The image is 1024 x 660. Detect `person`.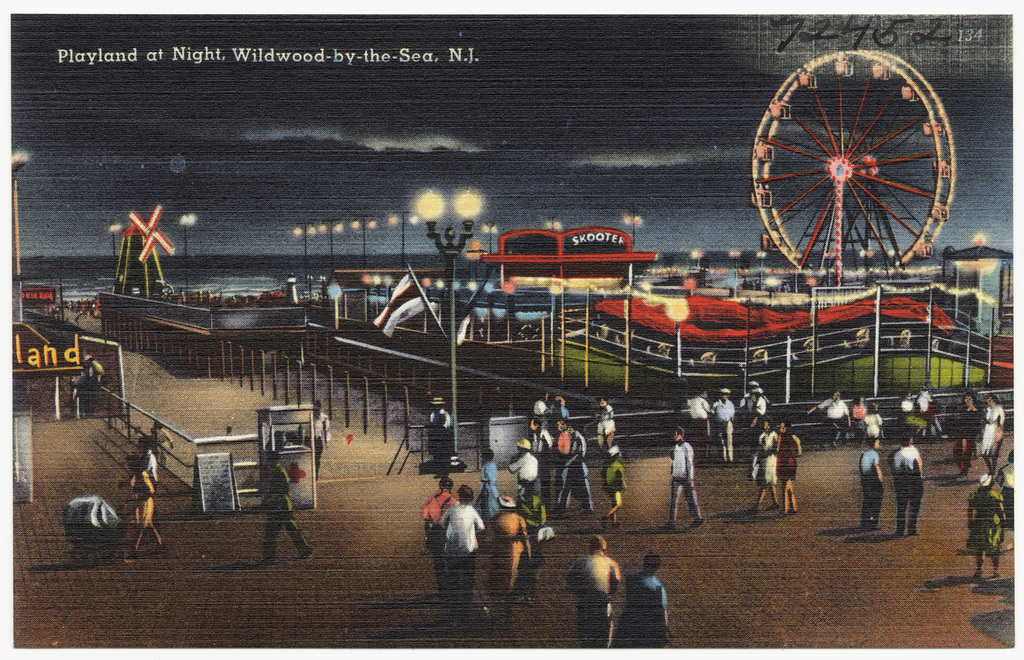
Detection: [861, 397, 887, 453].
